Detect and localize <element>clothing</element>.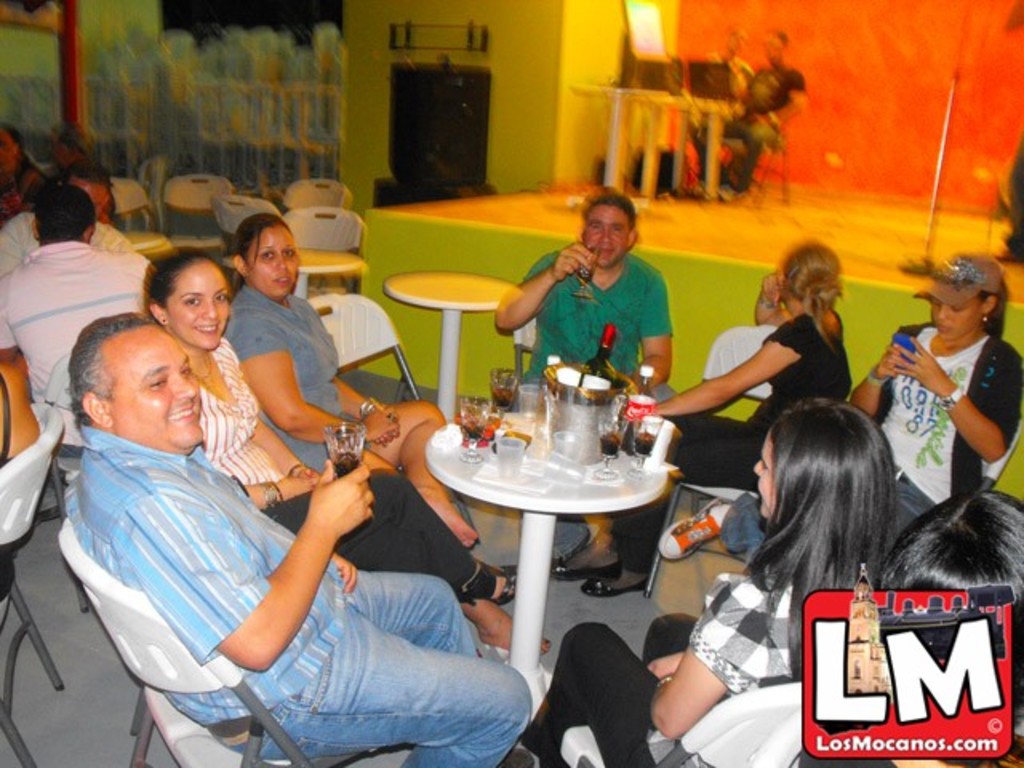
Localized at 0 242 158 442.
